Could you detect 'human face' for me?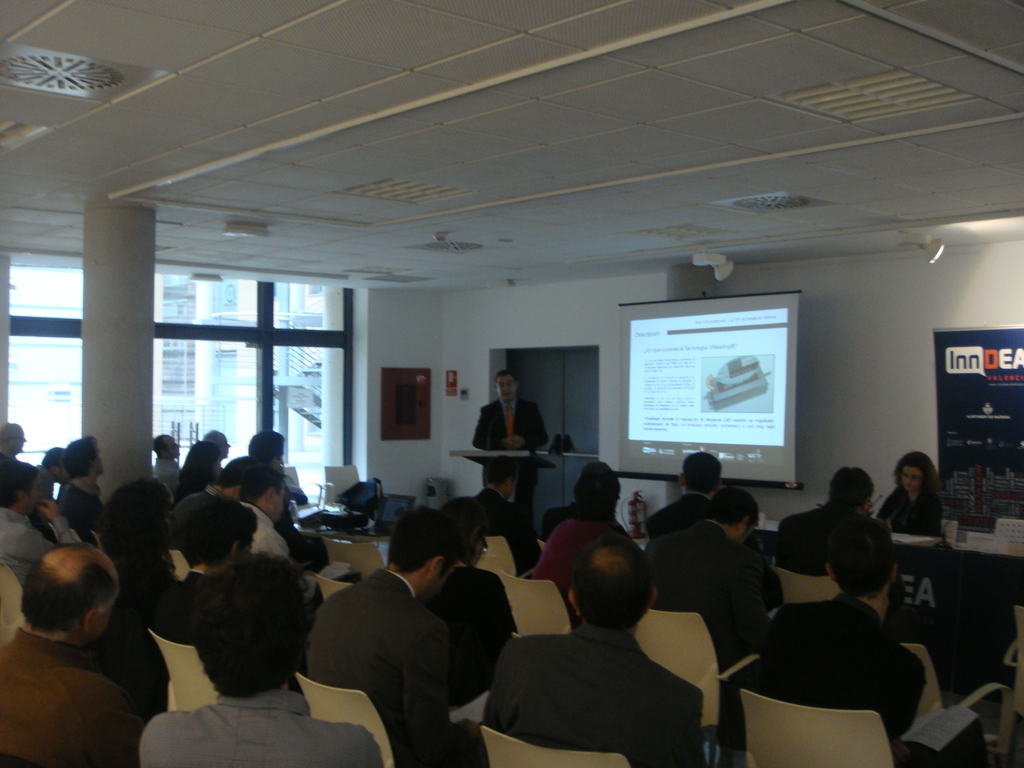
Detection result: box=[20, 482, 36, 506].
